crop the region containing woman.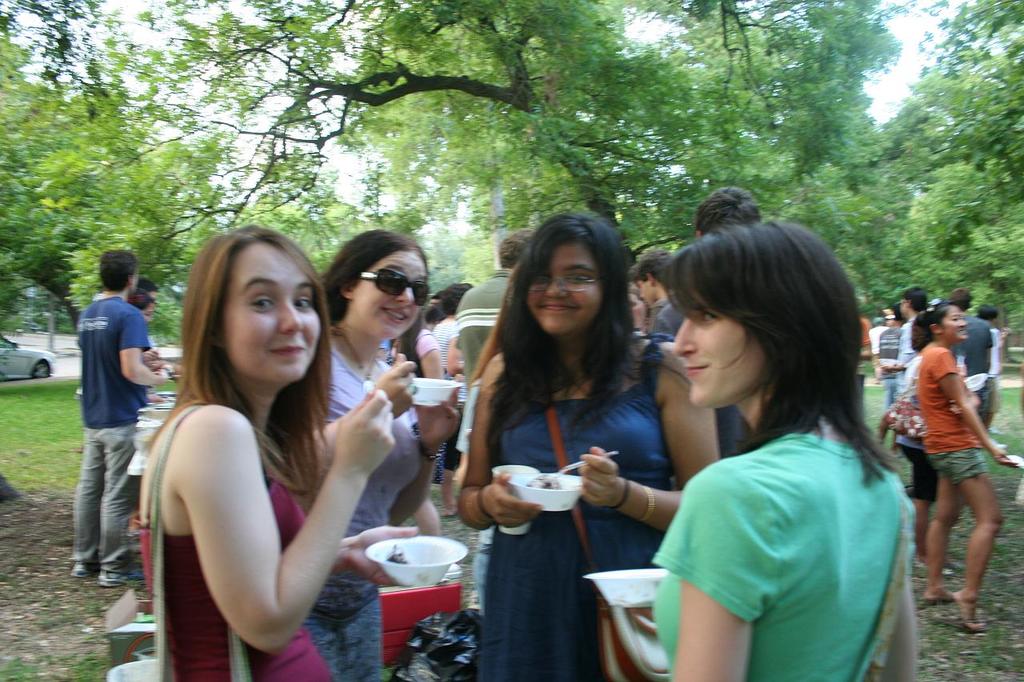
Crop region: (608, 217, 915, 681).
